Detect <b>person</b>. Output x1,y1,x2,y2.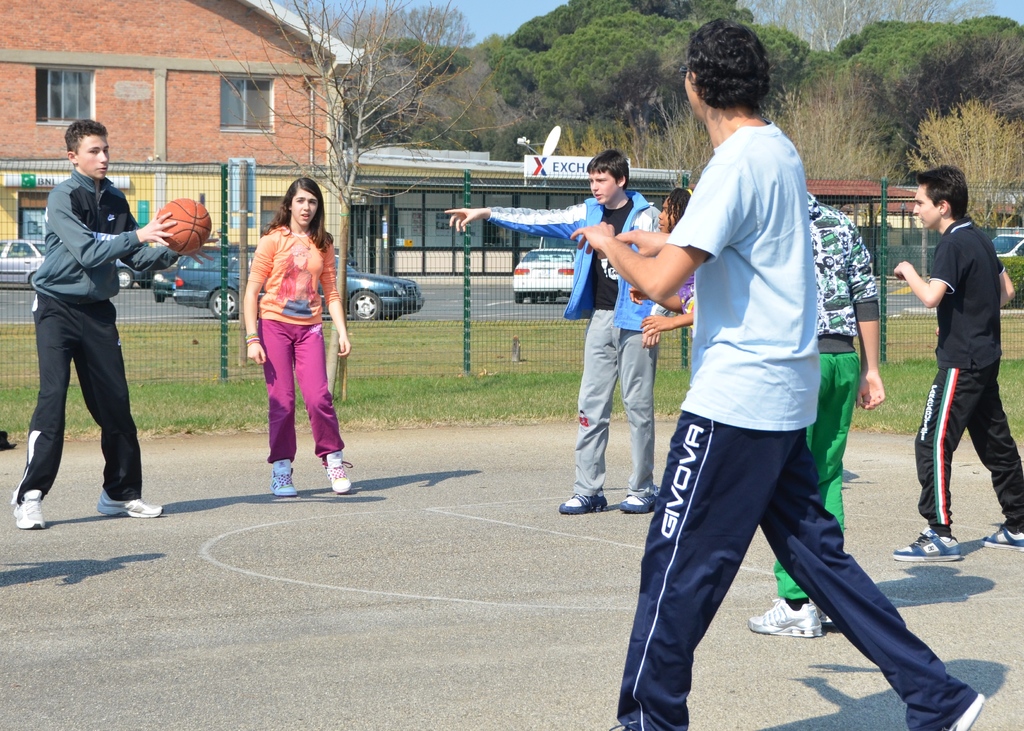
629,187,699,343.
